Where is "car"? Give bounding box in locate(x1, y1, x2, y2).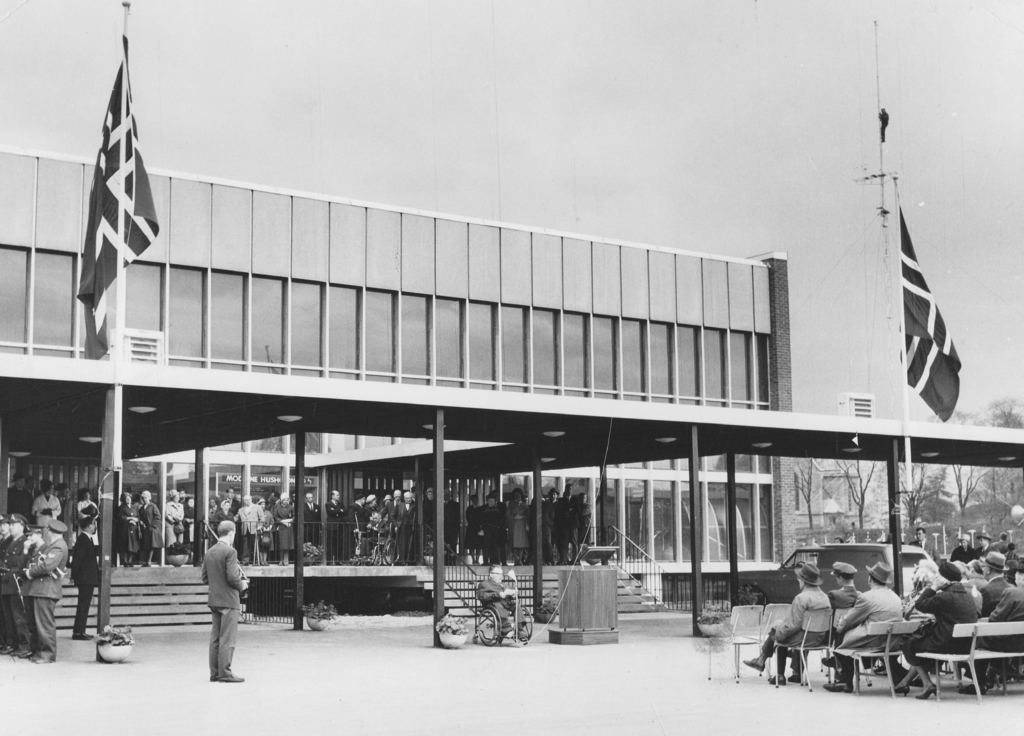
locate(733, 546, 935, 604).
